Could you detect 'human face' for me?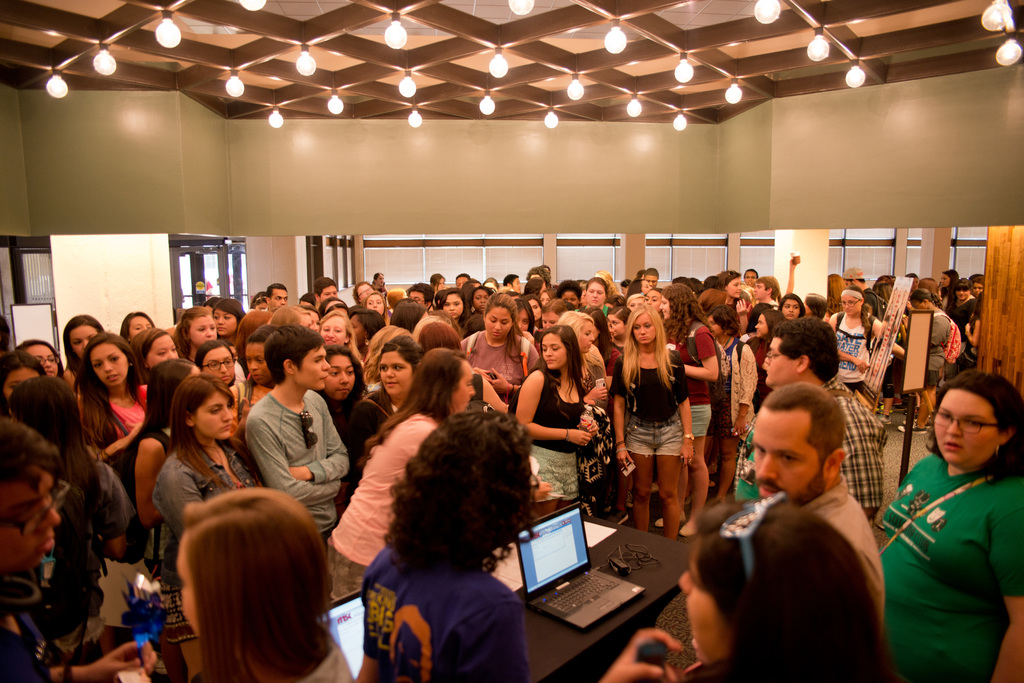
Detection result: Rect(328, 353, 355, 398).
